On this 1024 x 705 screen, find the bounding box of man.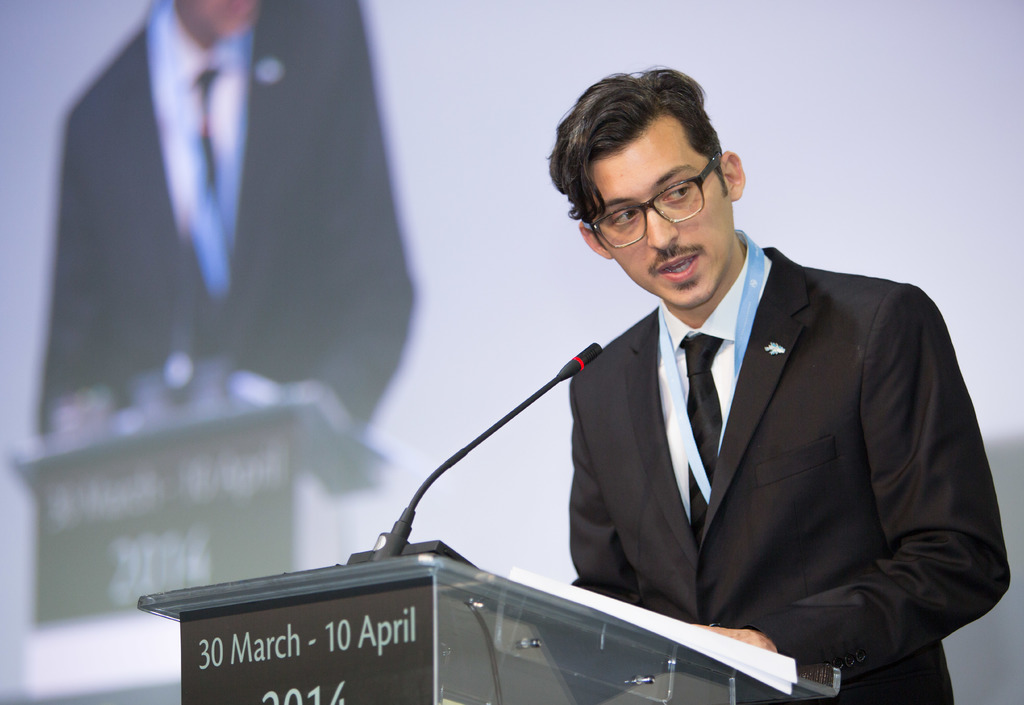
Bounding box: BBox(456, 83, 993, 694).
